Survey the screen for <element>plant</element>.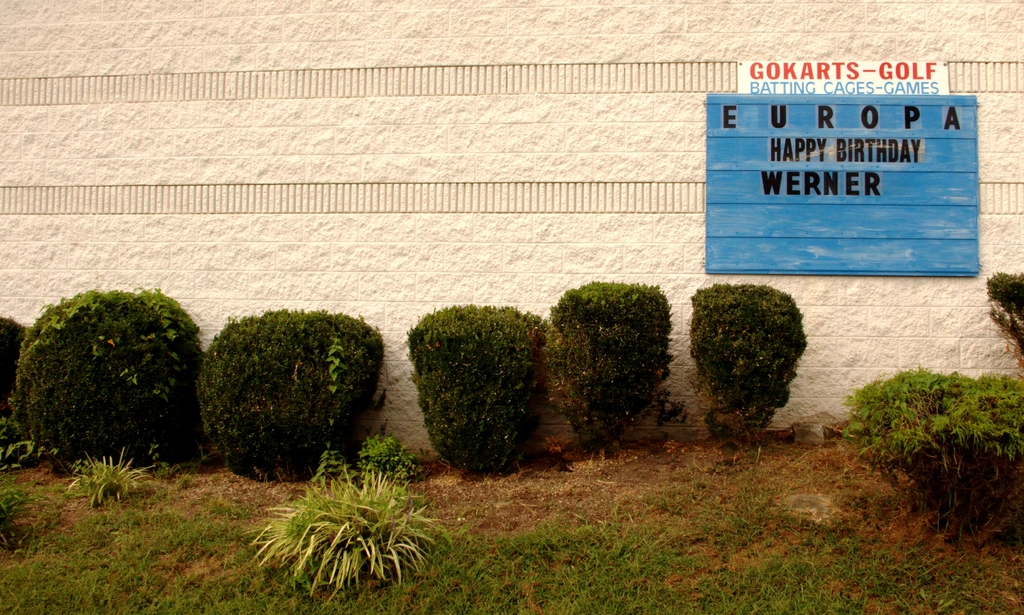
Survey found: pyautogui.locateOnScreen(689, 276, 812, 444).
